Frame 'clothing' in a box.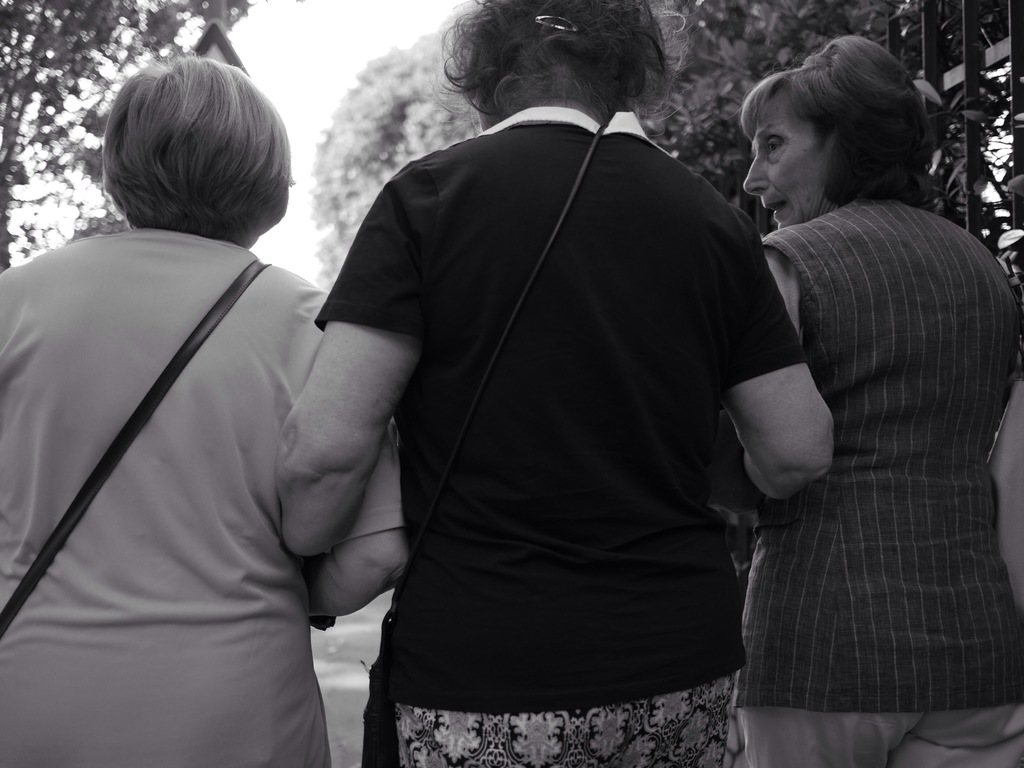
x1=766, y1=202, x2=1023, y2=767.
